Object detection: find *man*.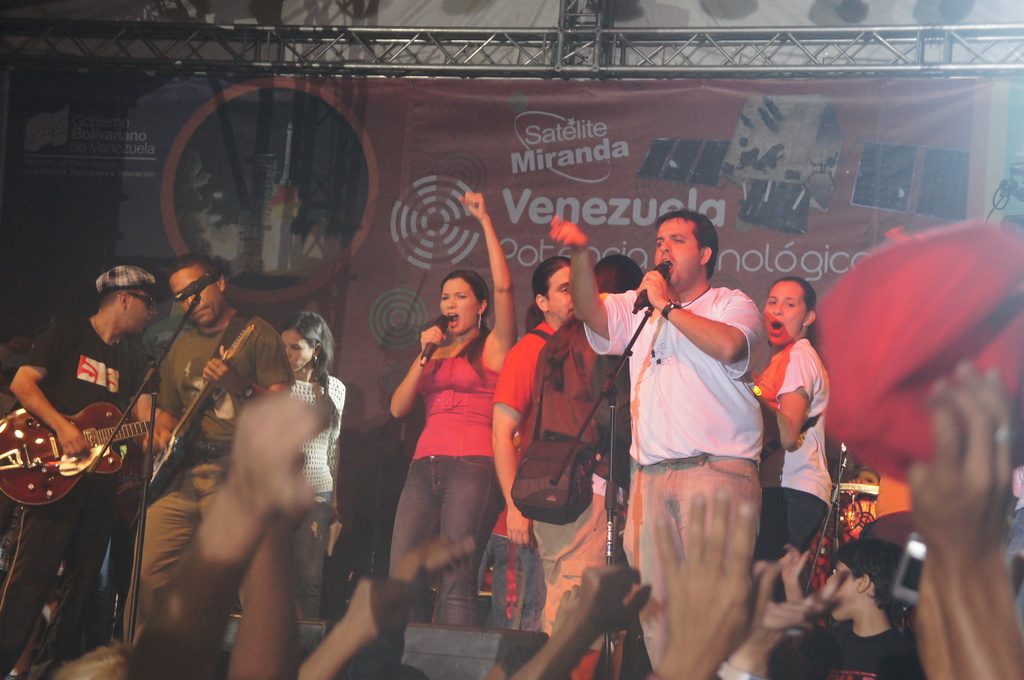
crop(543, 201, 775, 679).
